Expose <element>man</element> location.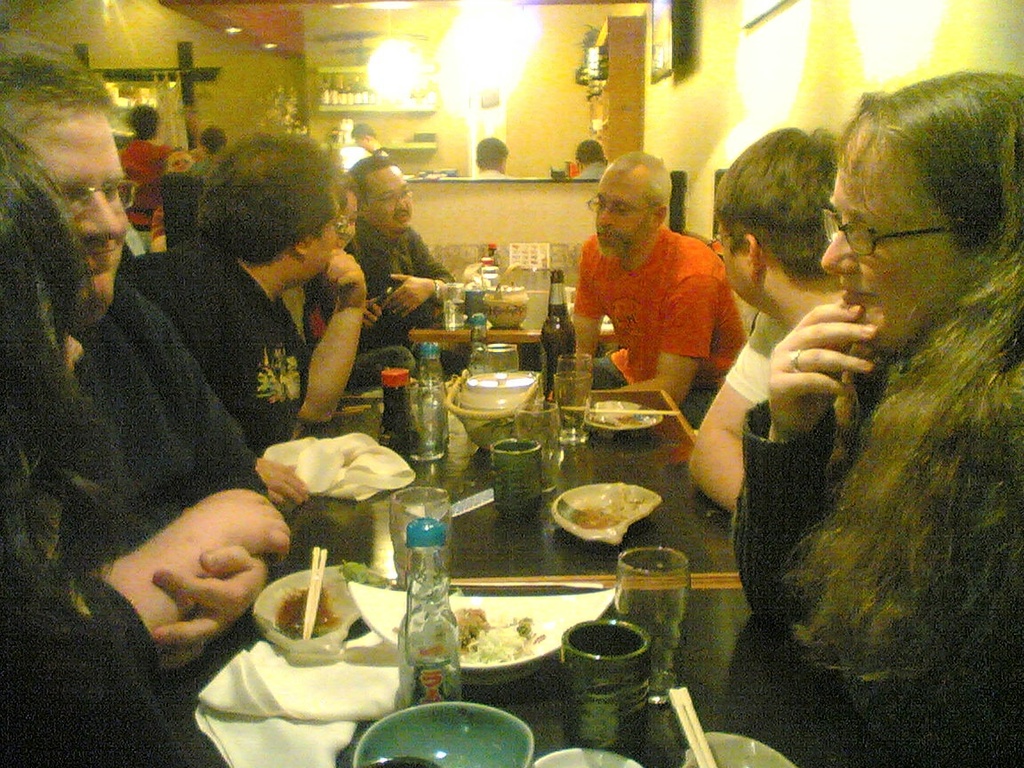
Exposed at rect(5, 34, 323, 500).
